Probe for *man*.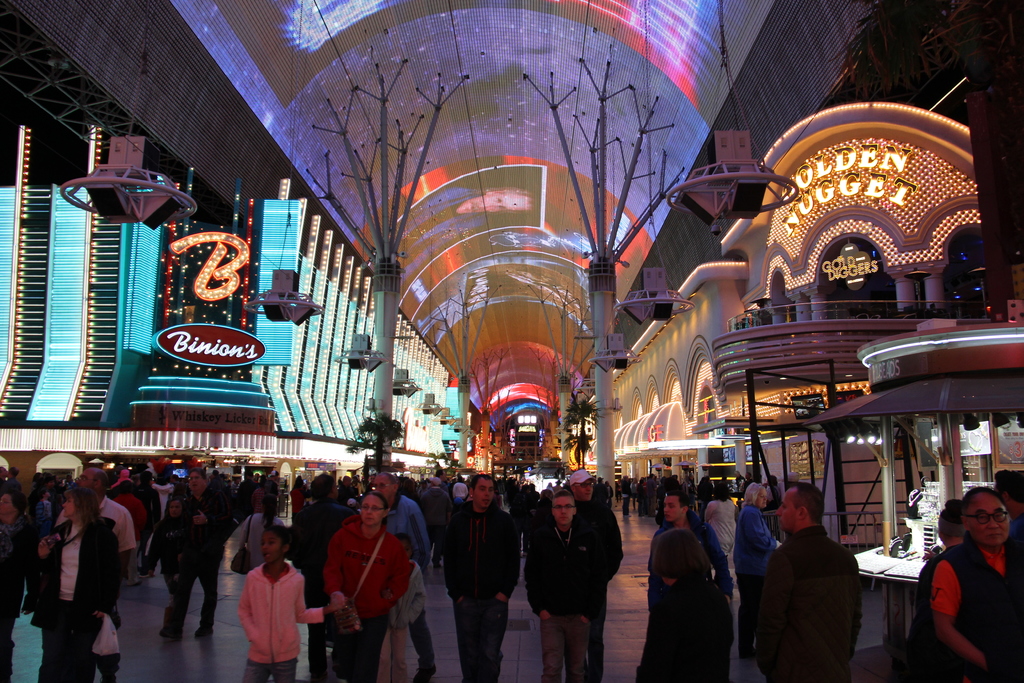
Probe result: locate(428, 474, 520, 682).
